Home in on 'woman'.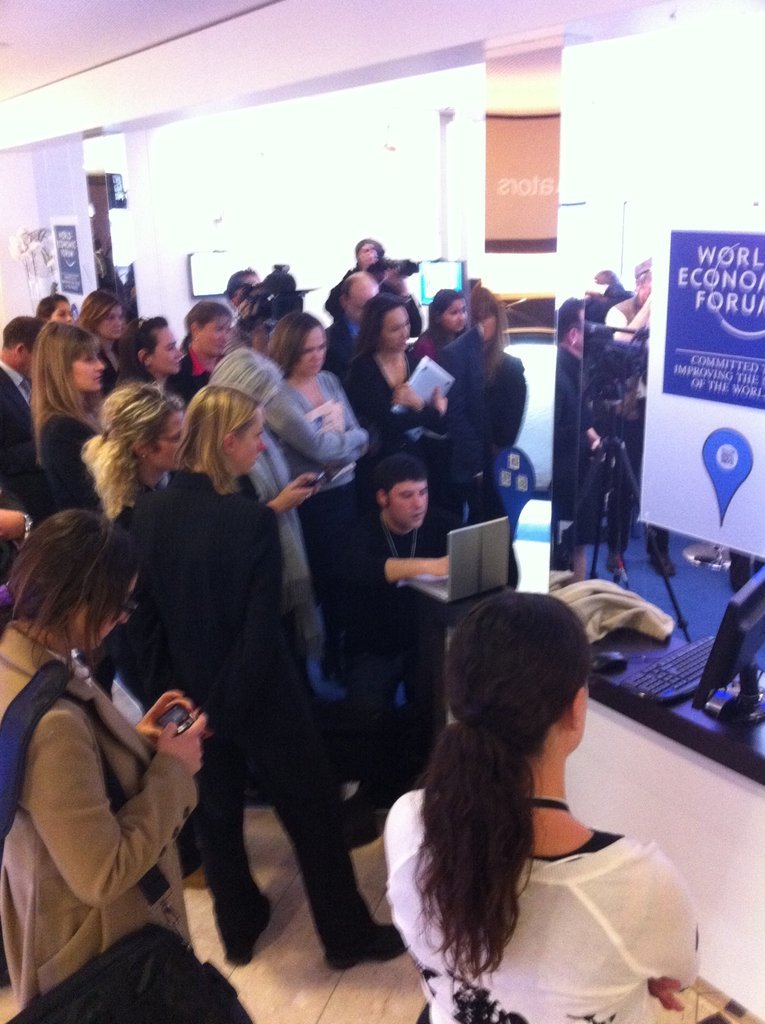
Homed in at 205/342/343/760.
